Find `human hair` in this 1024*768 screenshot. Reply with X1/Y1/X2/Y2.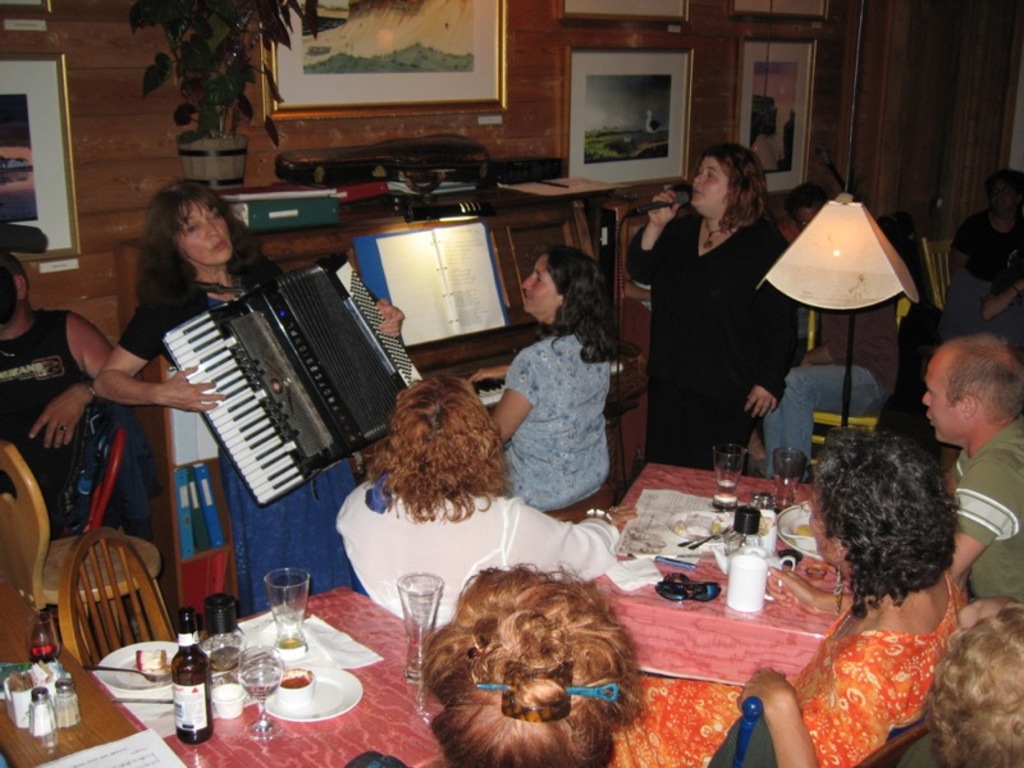
544/243/640/362.
